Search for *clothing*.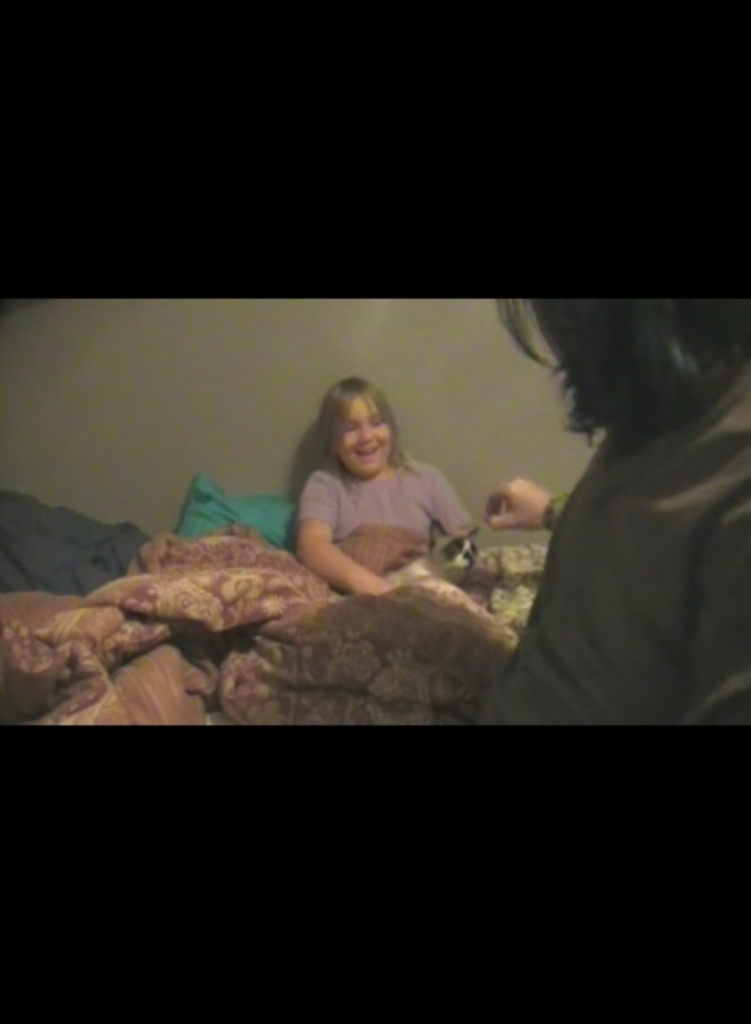
Found at {"left": 297, "top": 431, "right": 491, "bottom": 606}.
